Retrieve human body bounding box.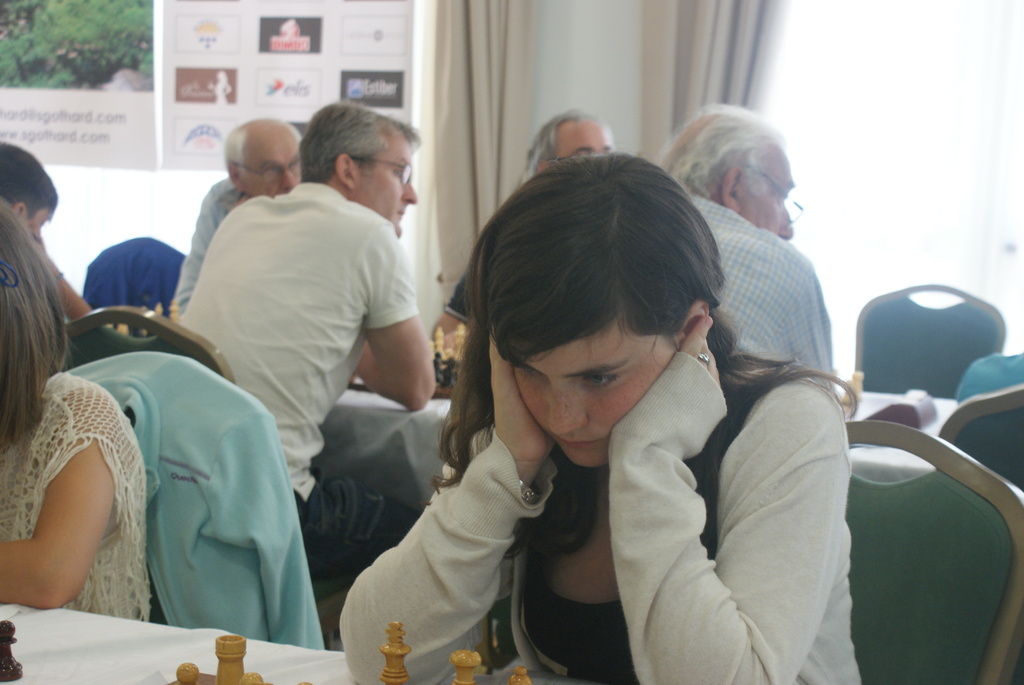
Bounding box: bbox=(0, 372, 154, 610).
